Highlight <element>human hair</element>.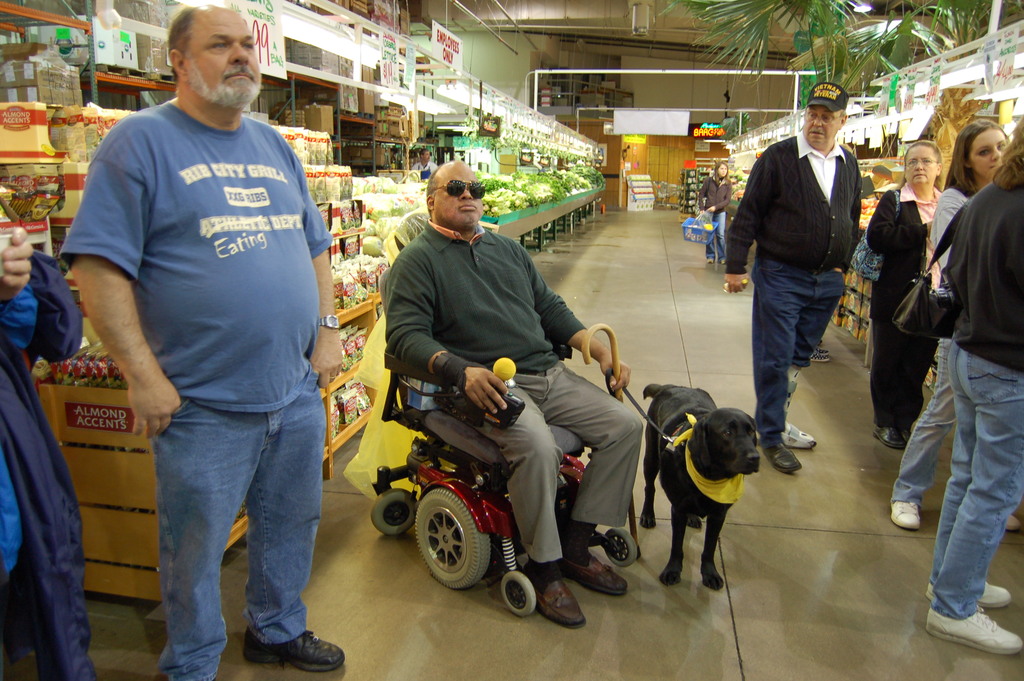
Highlighted region: <bbox>996, 121, 1023, 205</bbox>.
